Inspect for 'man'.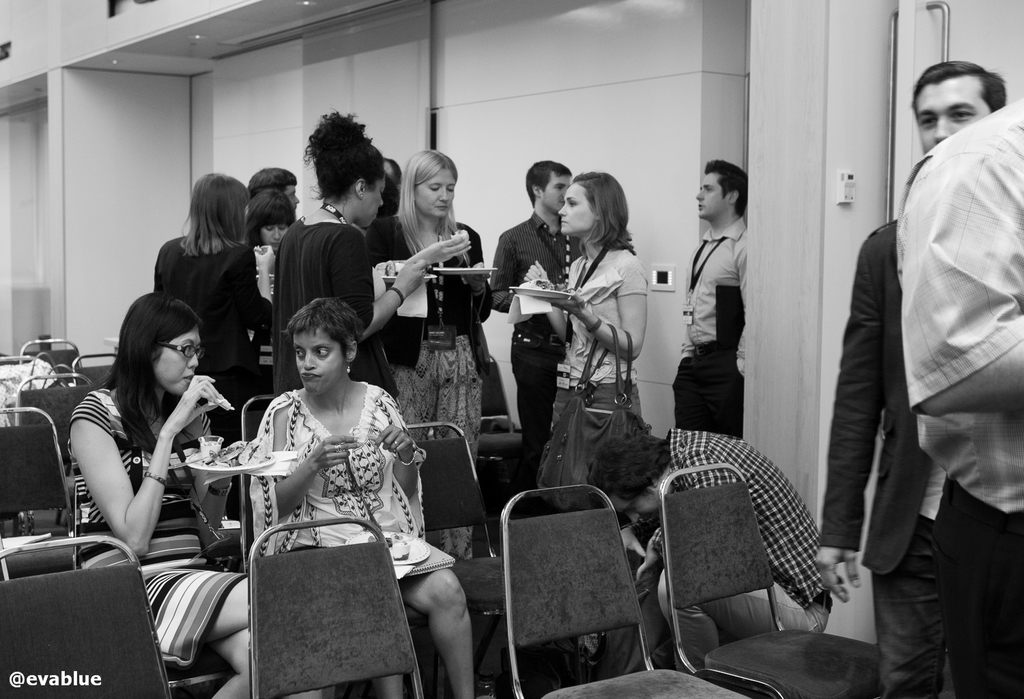
Inspection: region(483, 160, 582, 522).
